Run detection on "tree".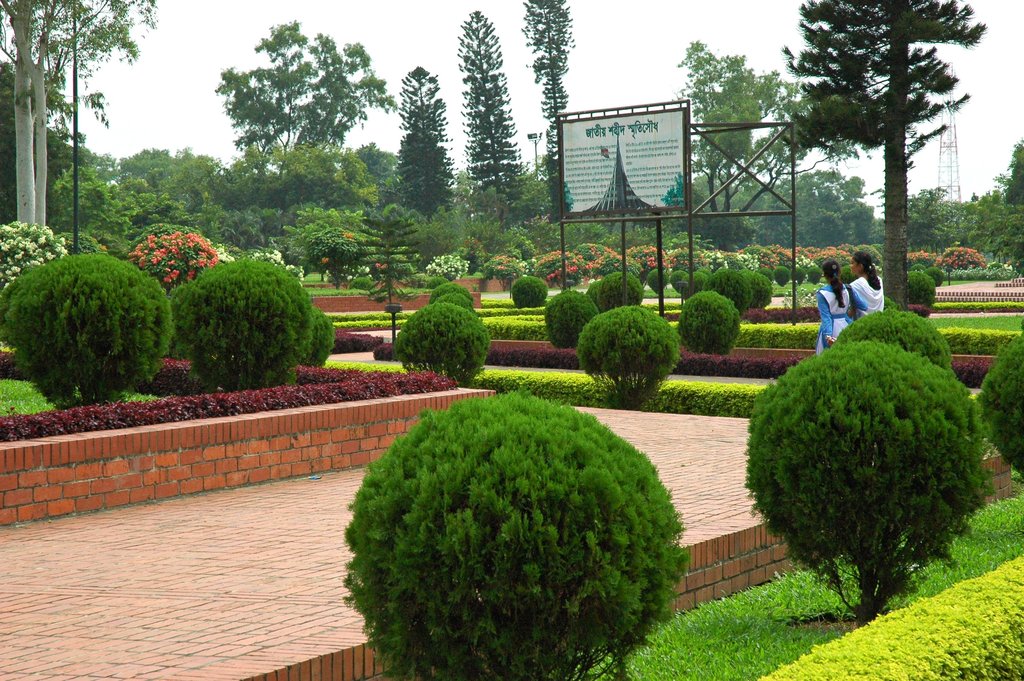
Result: x1=785, y1=4, x2=986, y2=293.
